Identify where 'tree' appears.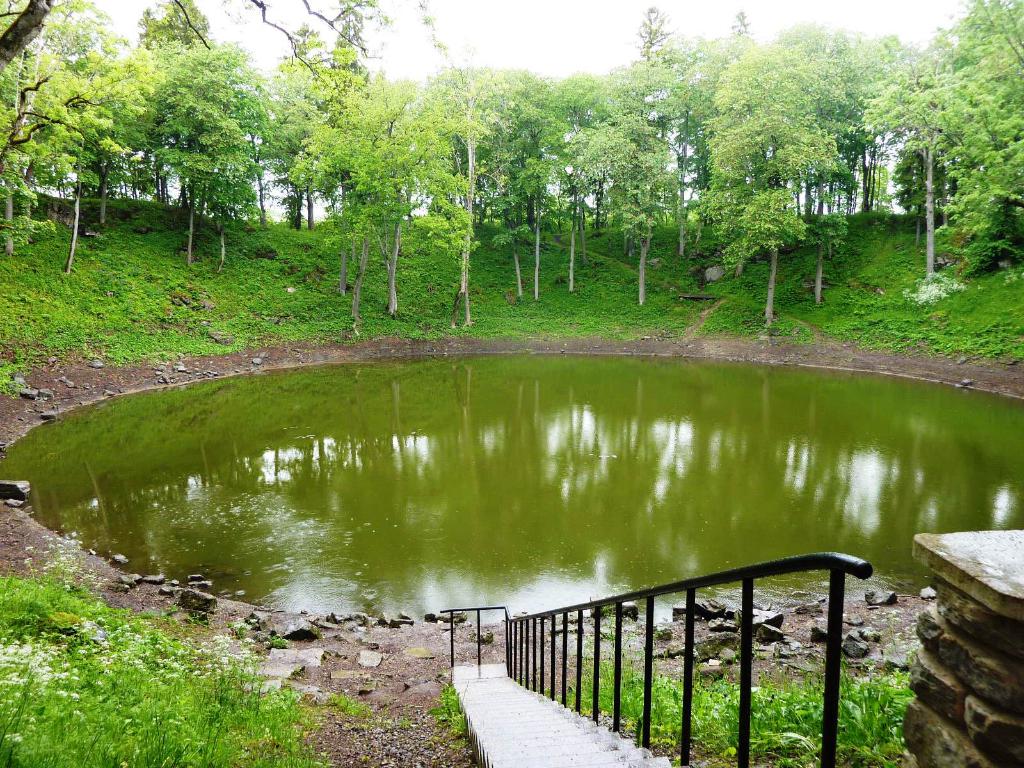
Appears at x1=264 y1=0 x2=483 y2=341.
